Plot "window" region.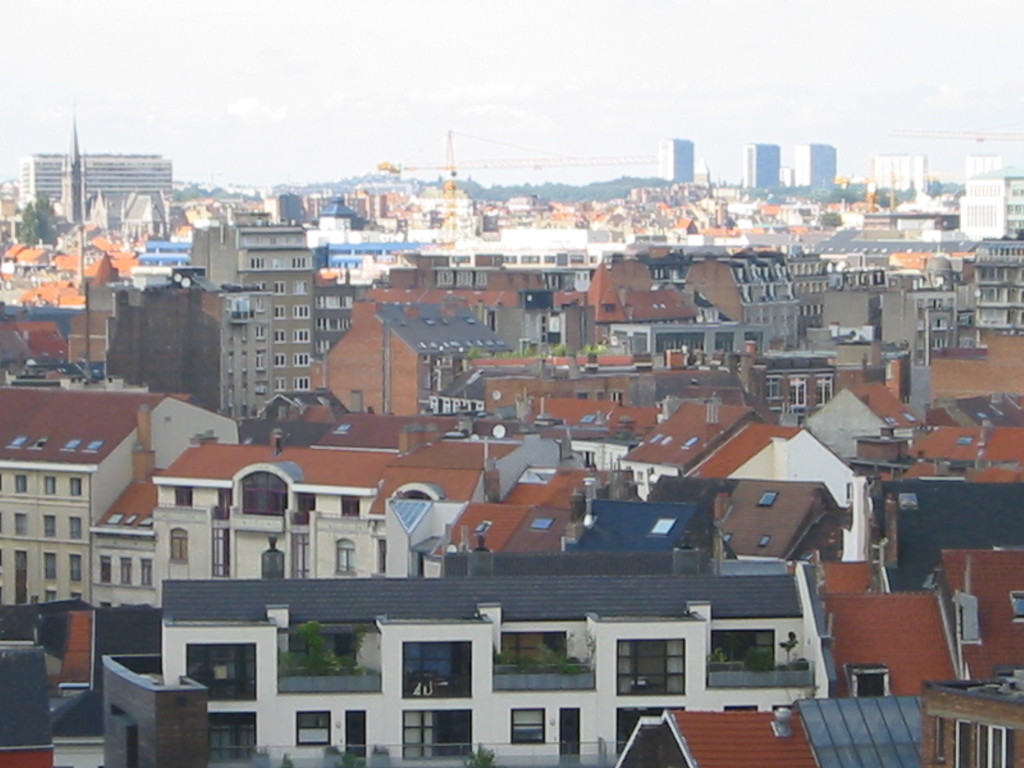
Plotted at [x1=179, y1=490, x2=189, y2=506].
